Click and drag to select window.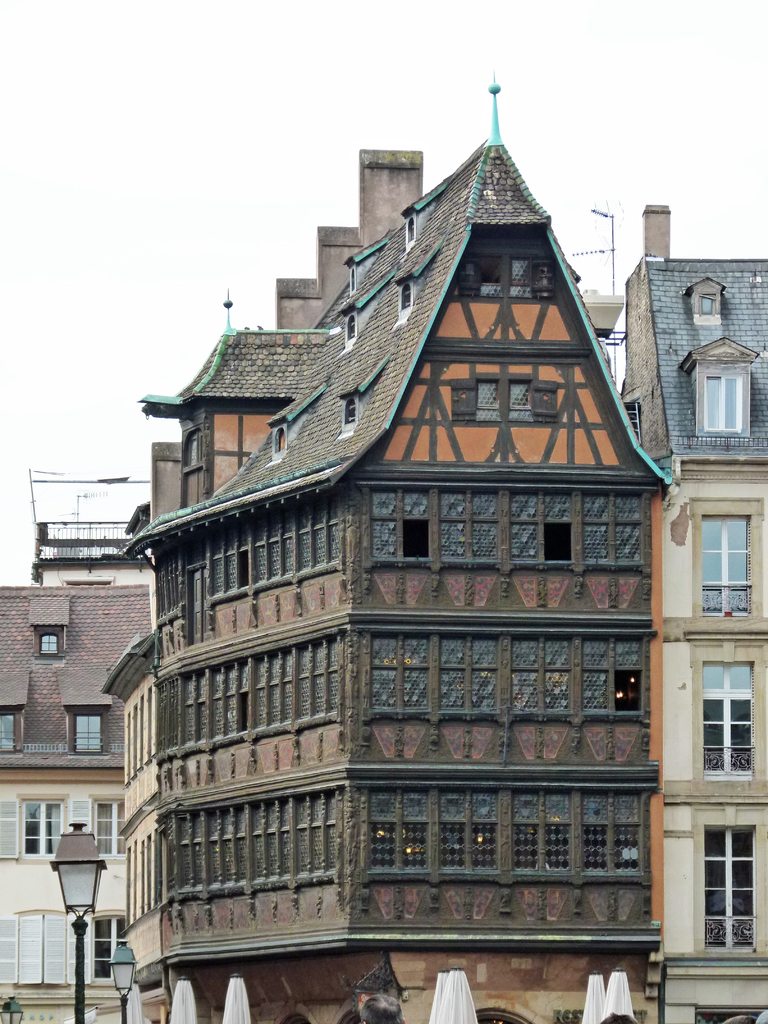
Selection: {"x1": 699, "y1": 662, "x2": 755, "y2": 784}.
